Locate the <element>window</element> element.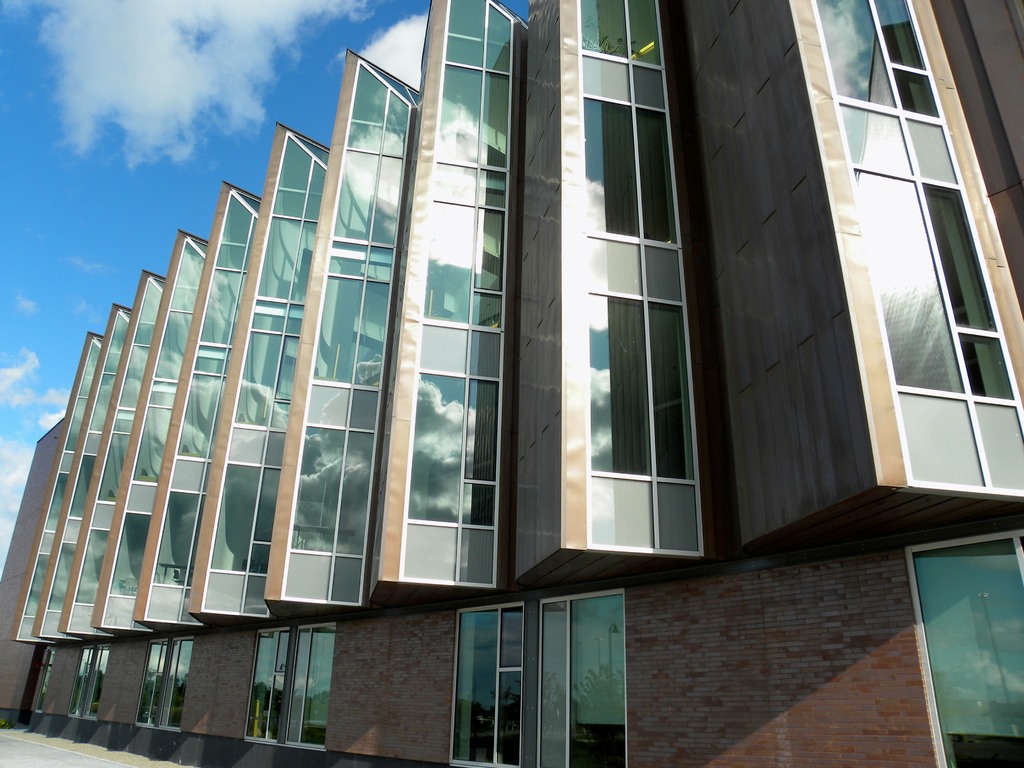
Element bbox: [67, 641, 114, 723].
